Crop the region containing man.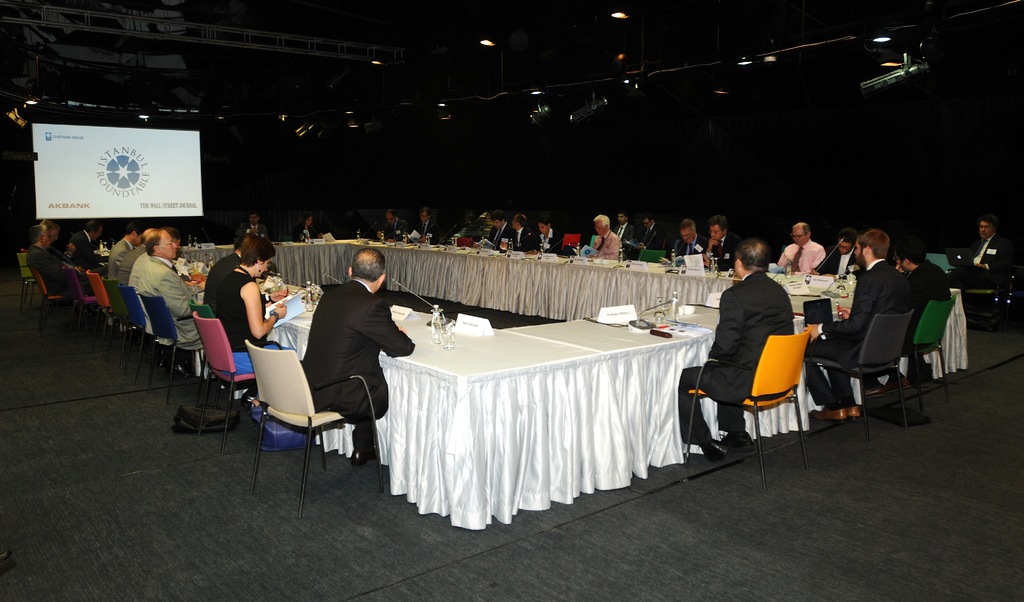
Crop region: box=[30, 222, 68, 300].
